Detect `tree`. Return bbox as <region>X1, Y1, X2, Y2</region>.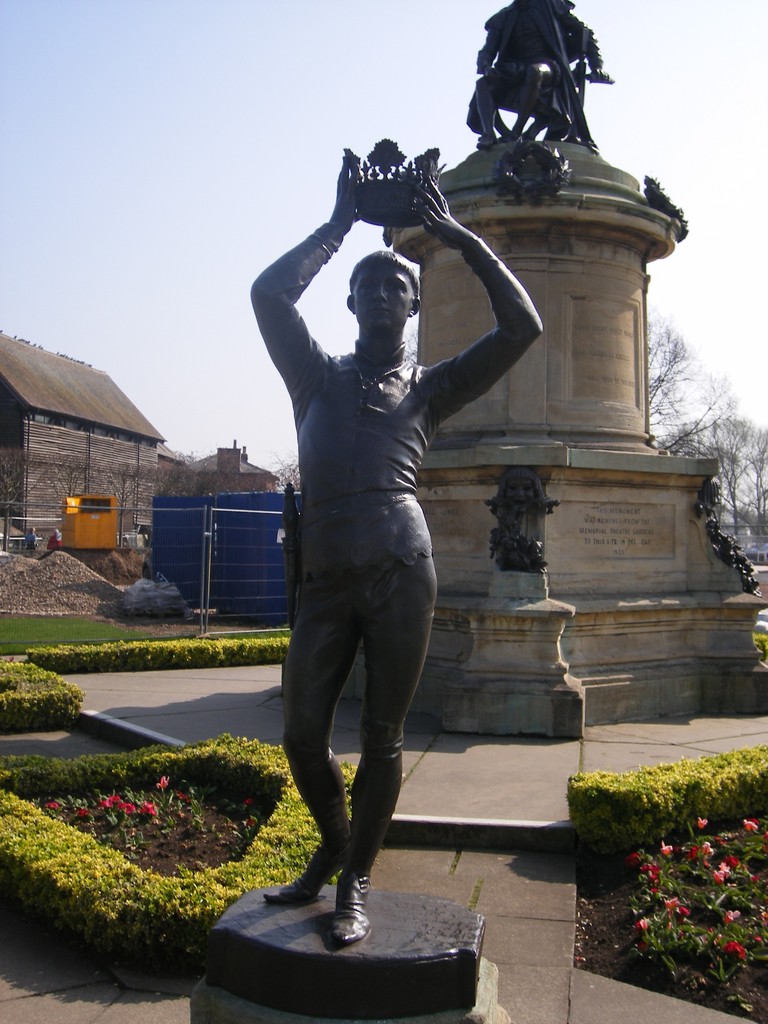
<region>680, 403, 767, 568</region>.
